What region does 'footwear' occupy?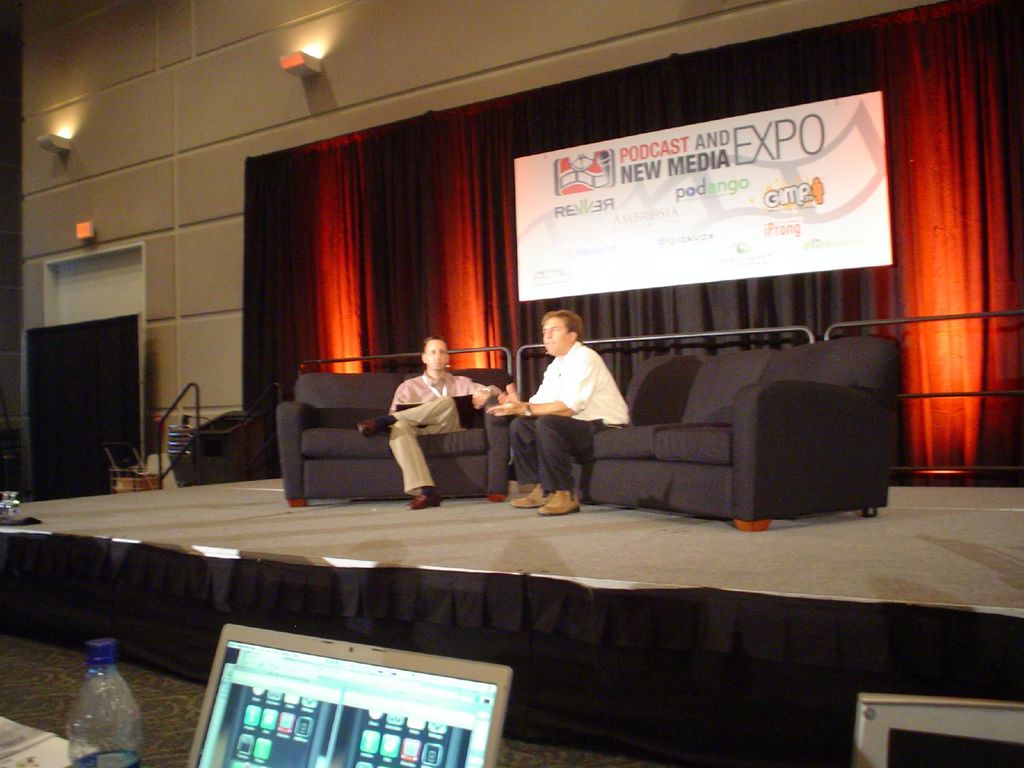
rect(406, 491, 442, 513).
